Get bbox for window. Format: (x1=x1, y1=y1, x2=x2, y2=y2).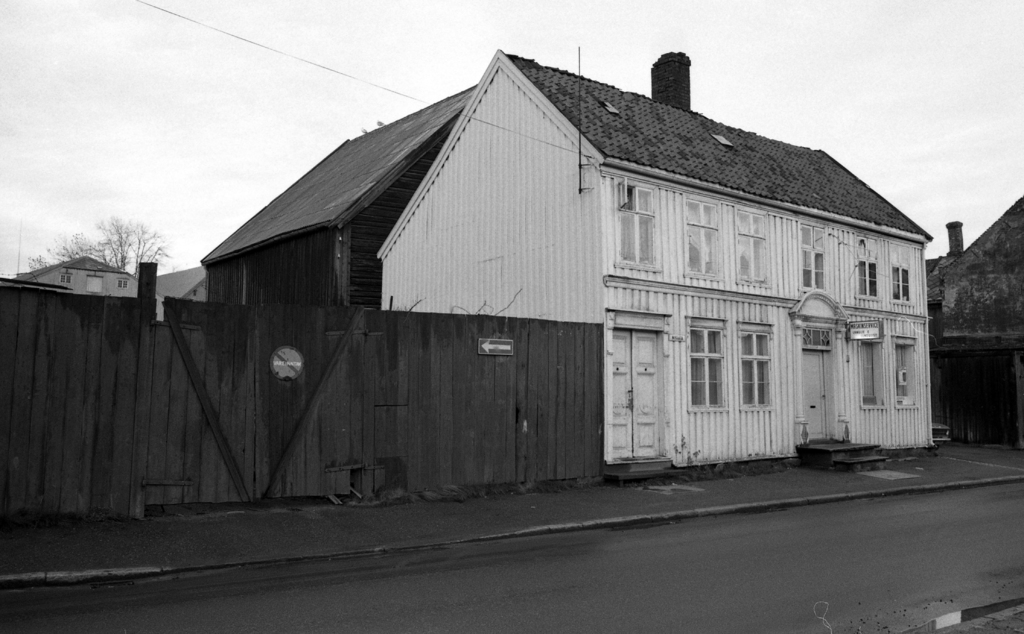
(x1=118, y1=280, x2=129, y2=288).
